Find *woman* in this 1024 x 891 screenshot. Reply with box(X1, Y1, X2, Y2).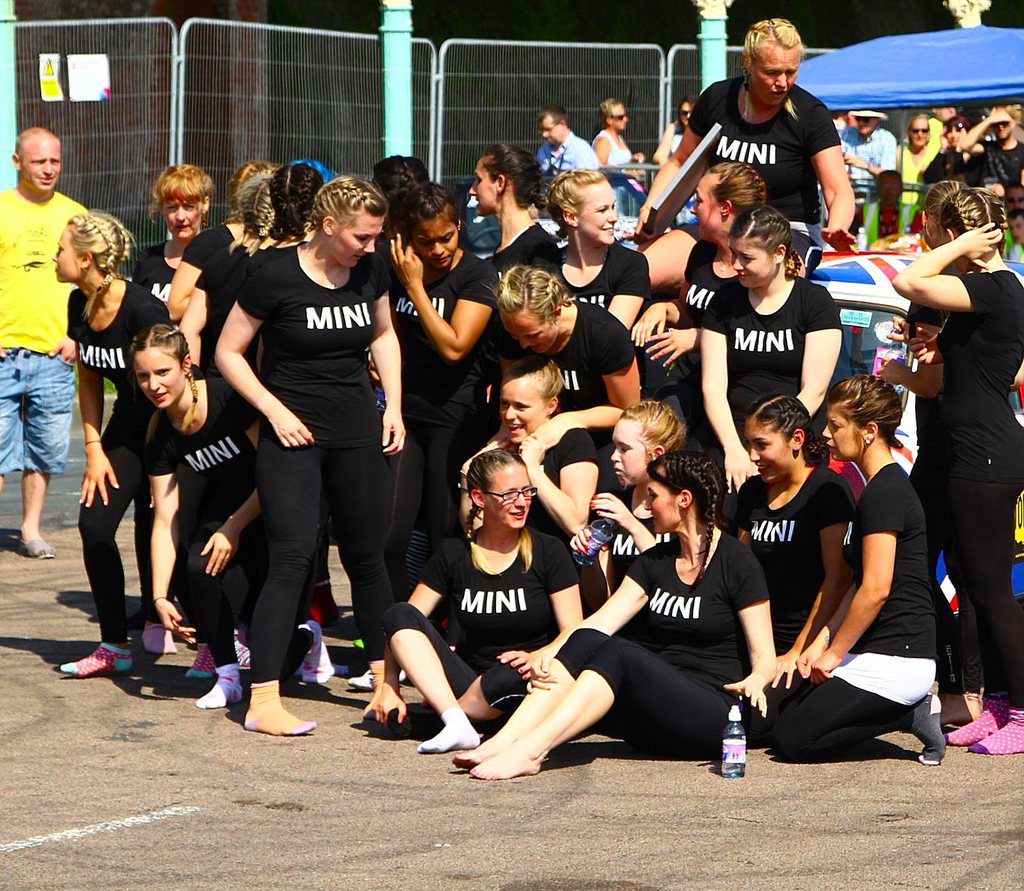
box(587, 97, 642, 182).
